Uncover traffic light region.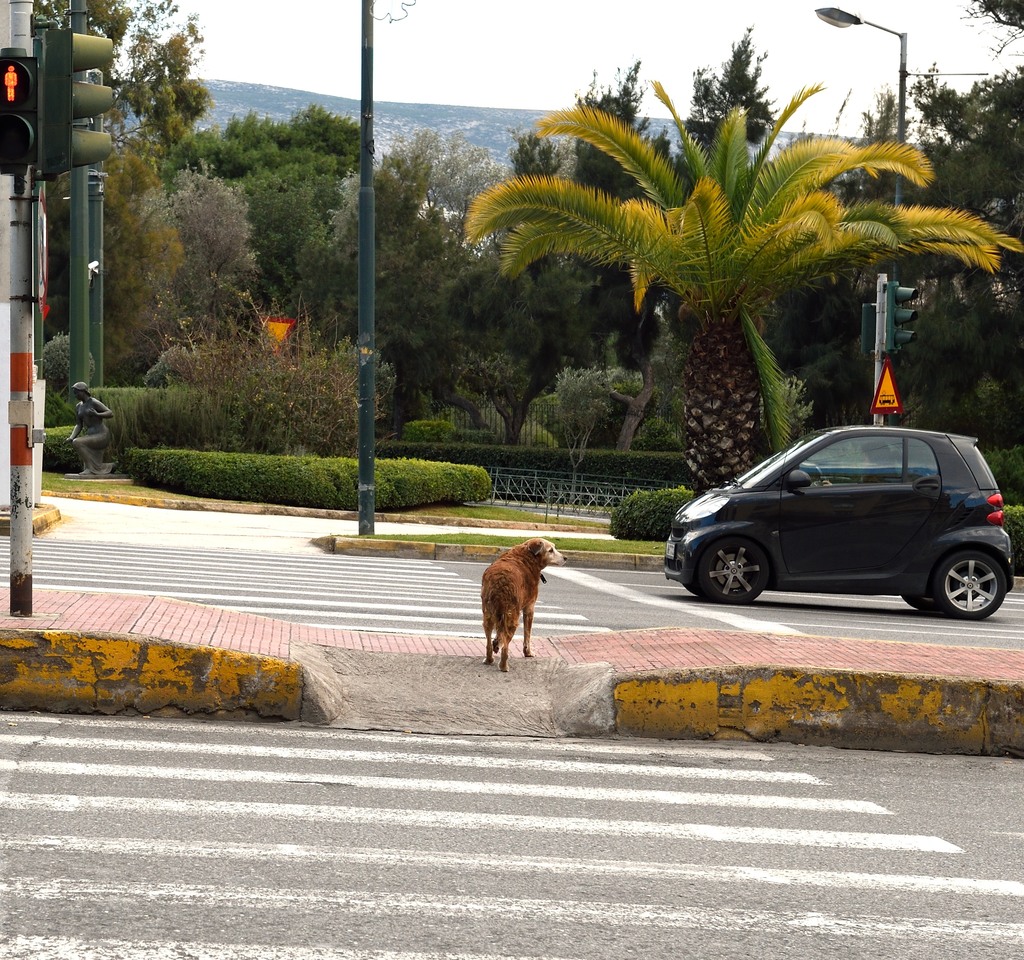
Uncovered: detection(0, 44, 36, 174).
